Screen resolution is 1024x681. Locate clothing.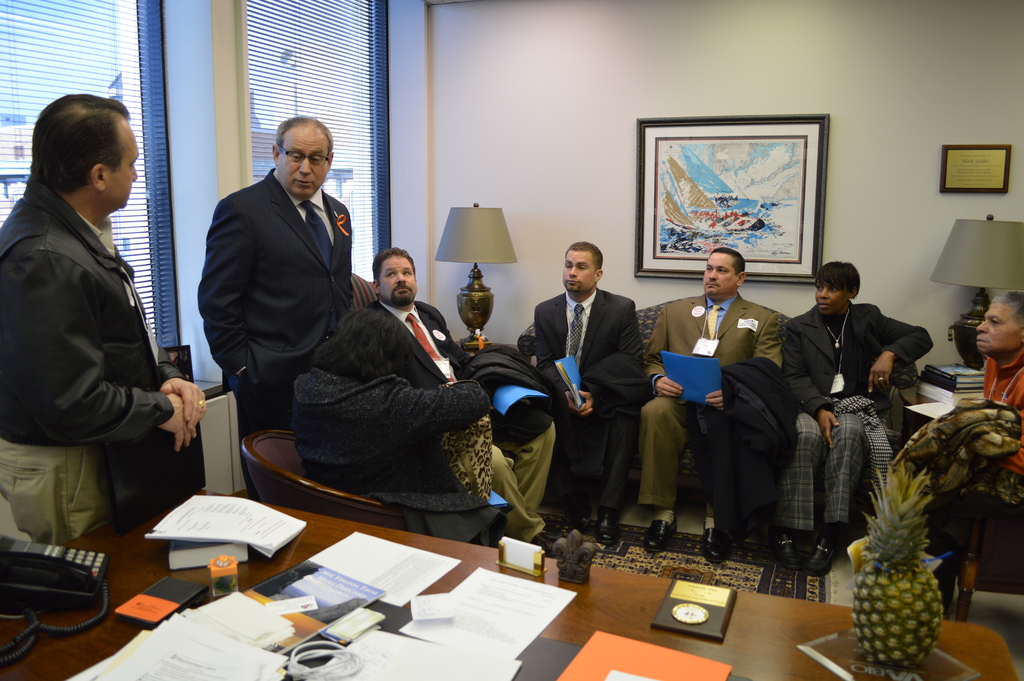
detection(538, 292, 666, 536).
